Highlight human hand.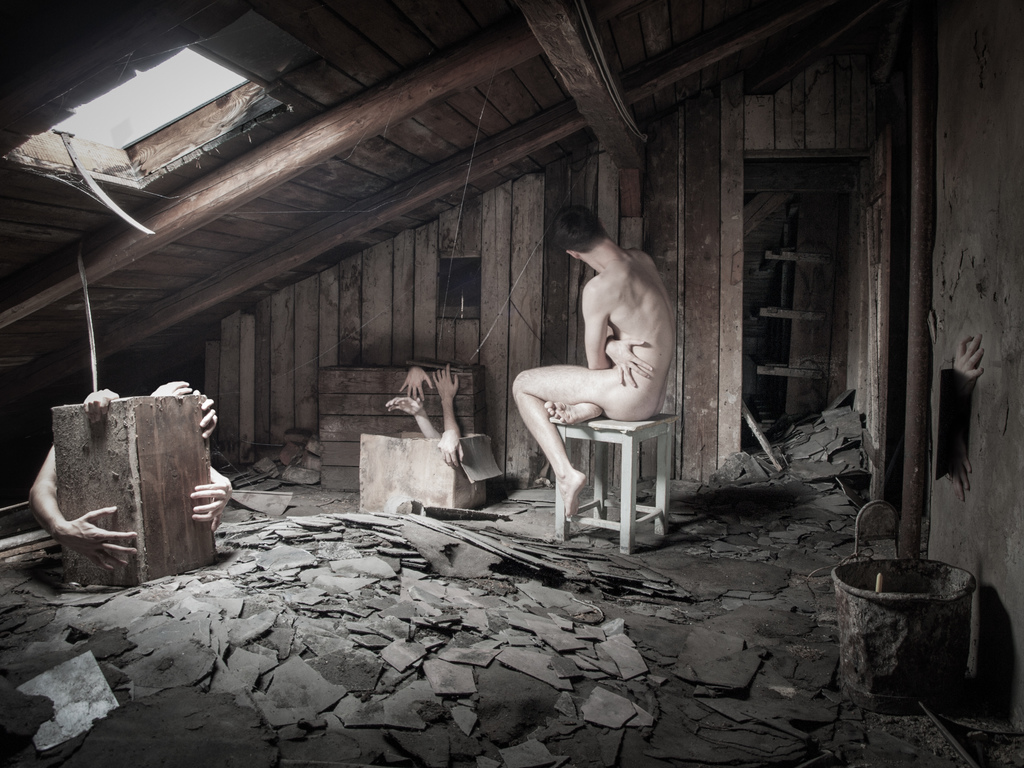
Highlighted region: x1=395 y1=364 x2=435 y2=405.
